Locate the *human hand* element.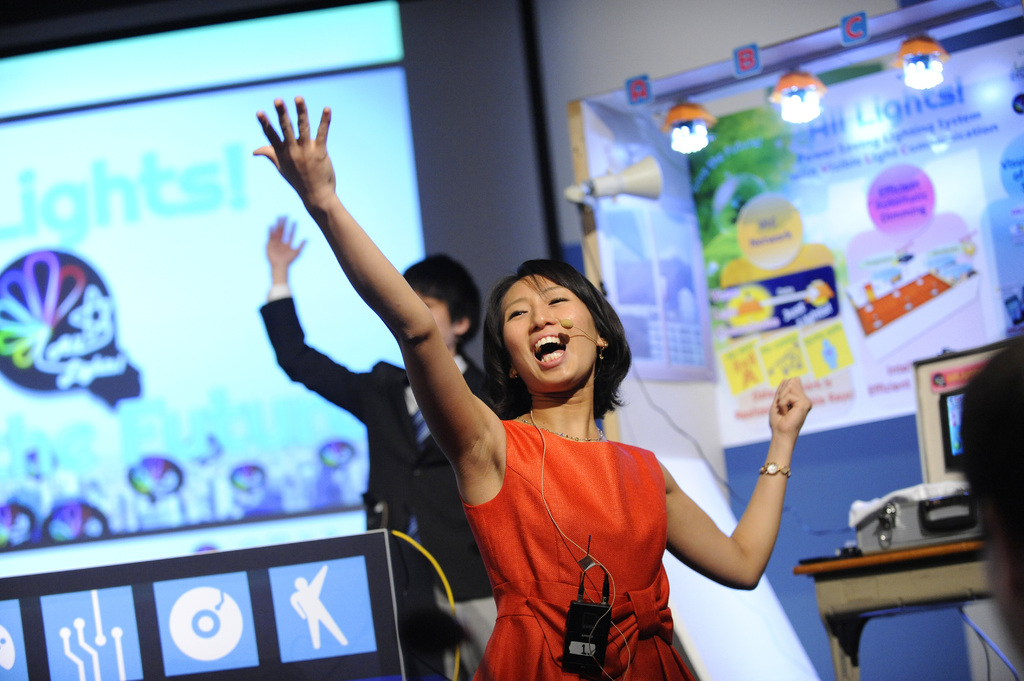
Element bbox: [left=250, top=100, right=350, bottom=198].
